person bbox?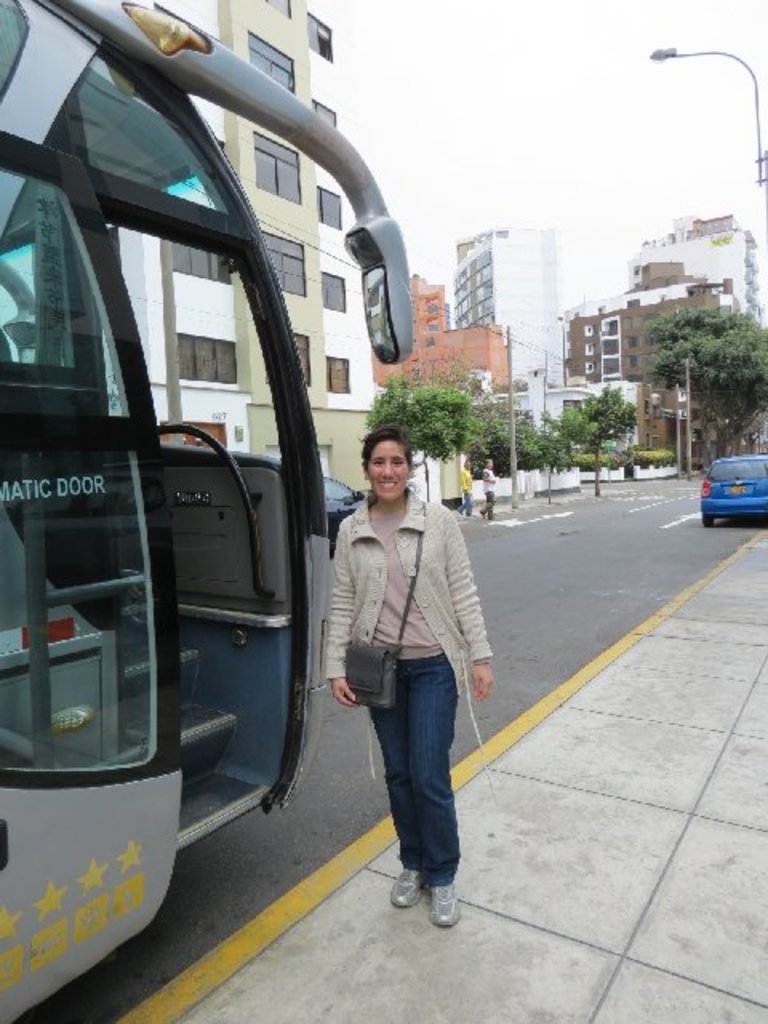
483/459/491/523
